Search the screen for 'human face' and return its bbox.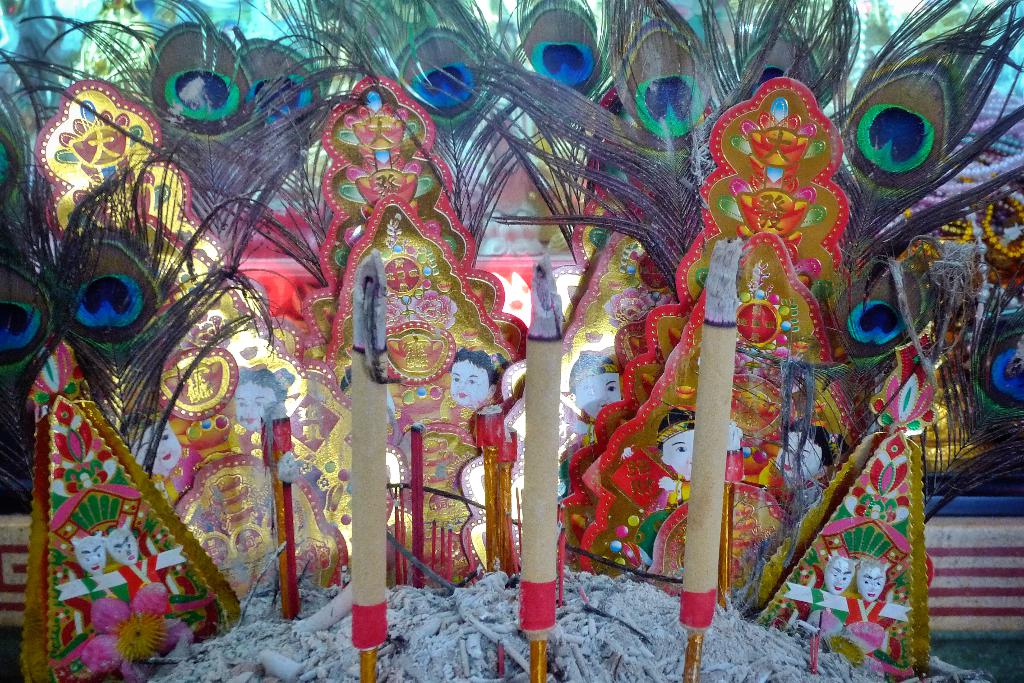
Found: x1=575, y1=371, x2=621, y2=419.
